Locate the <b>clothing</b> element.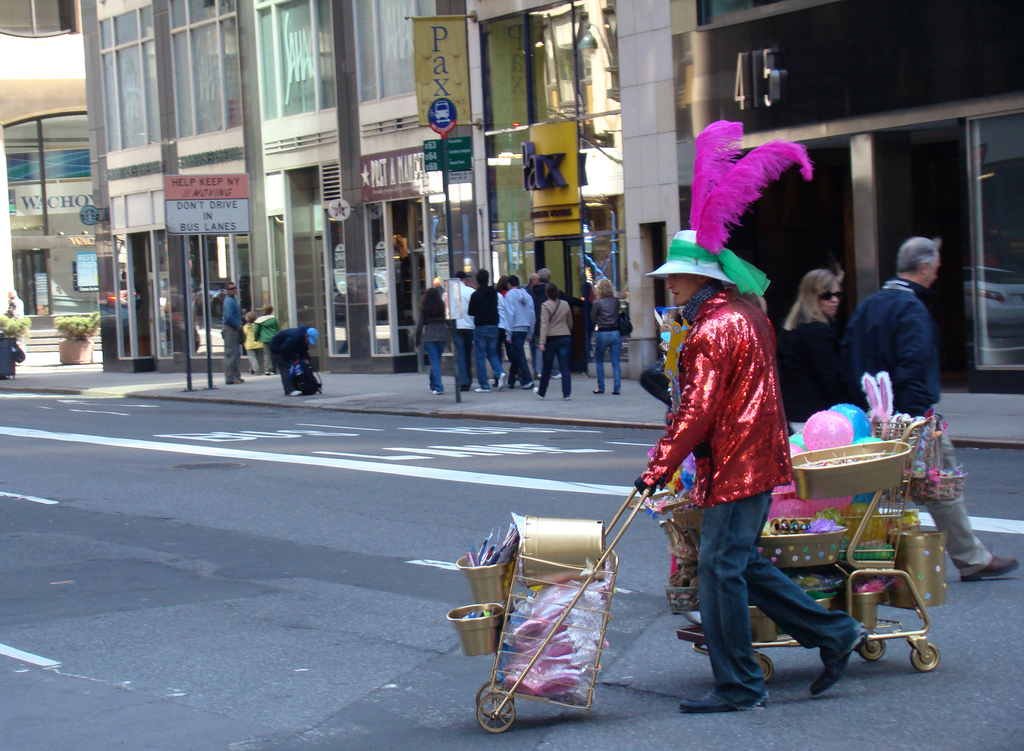
Element bbox: <box>446,281,472,396</box>.
